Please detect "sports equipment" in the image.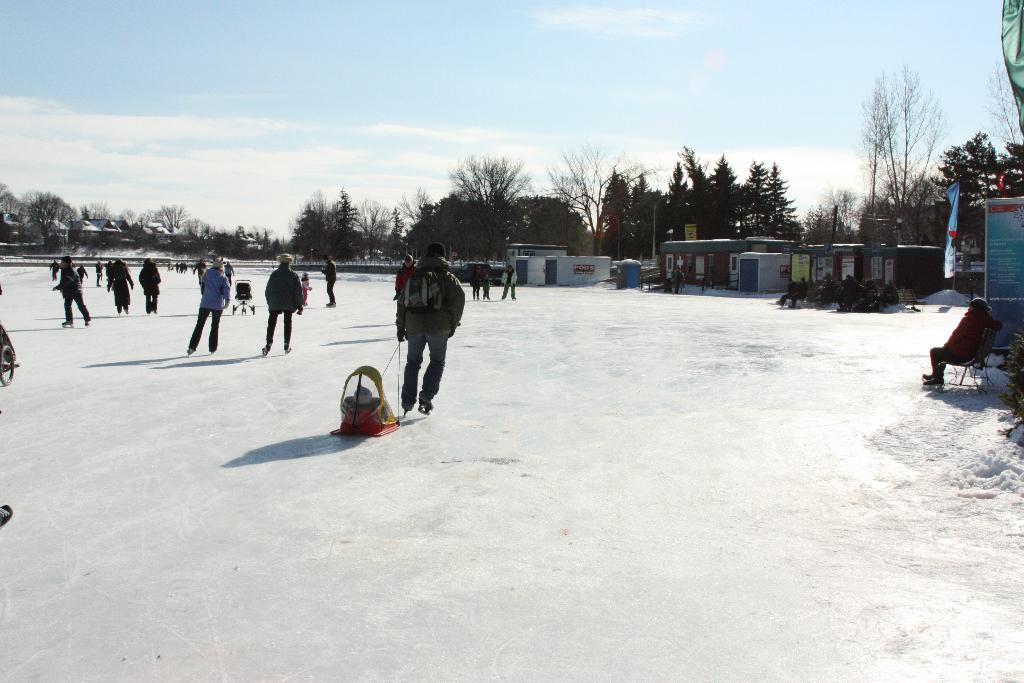
bbox=(282, 343, 294, 353).
